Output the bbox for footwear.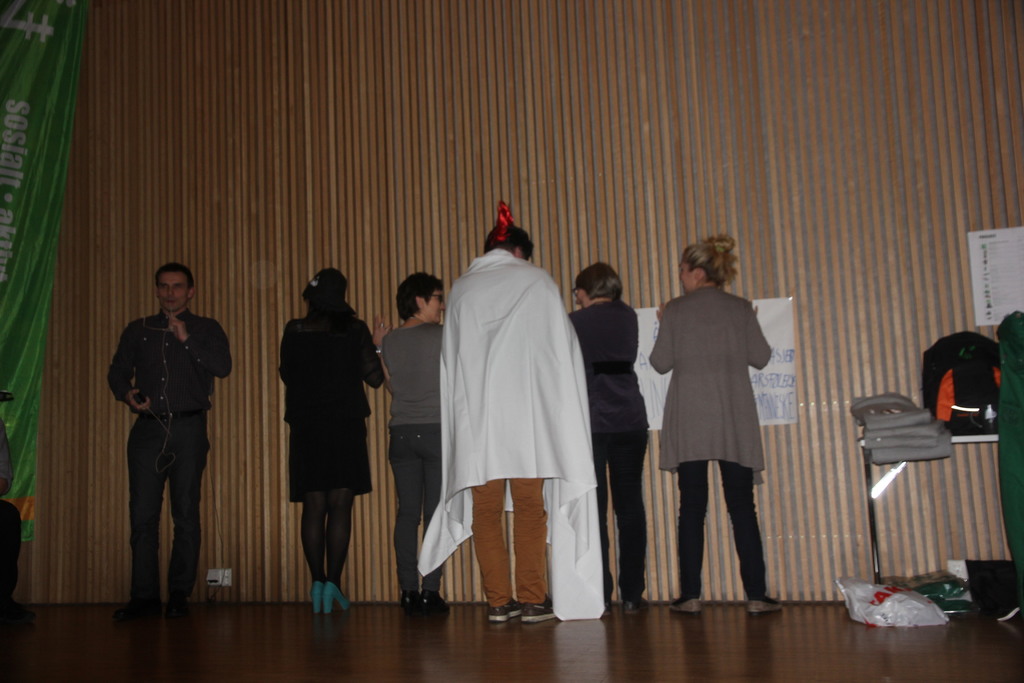
crop(669, 599, 705, 609).
